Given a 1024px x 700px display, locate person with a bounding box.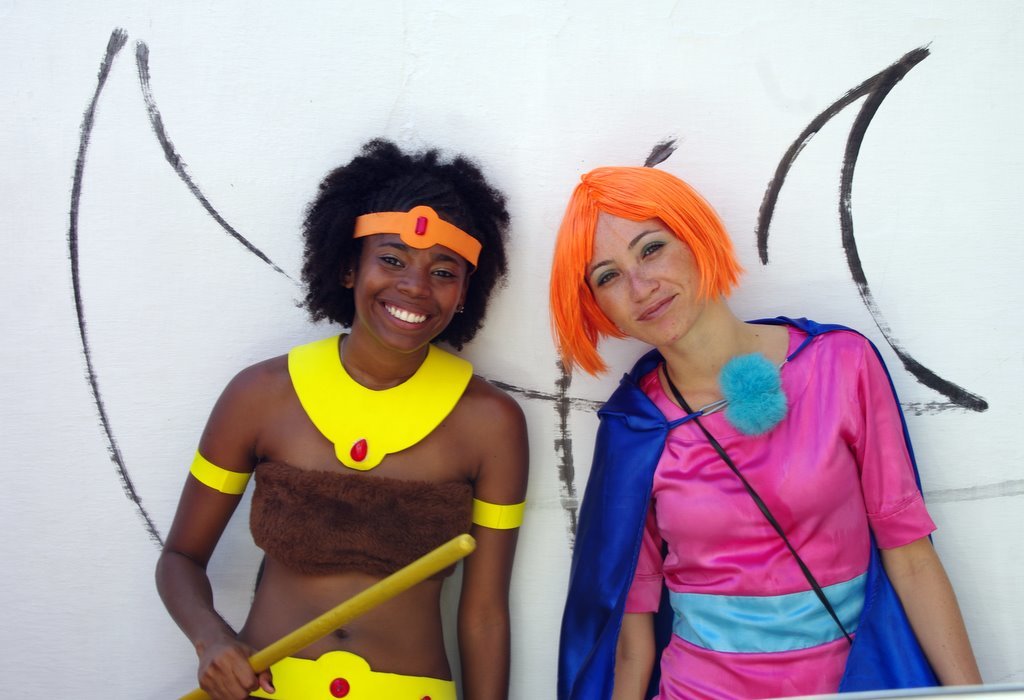
Located: [146,133,533,699].
